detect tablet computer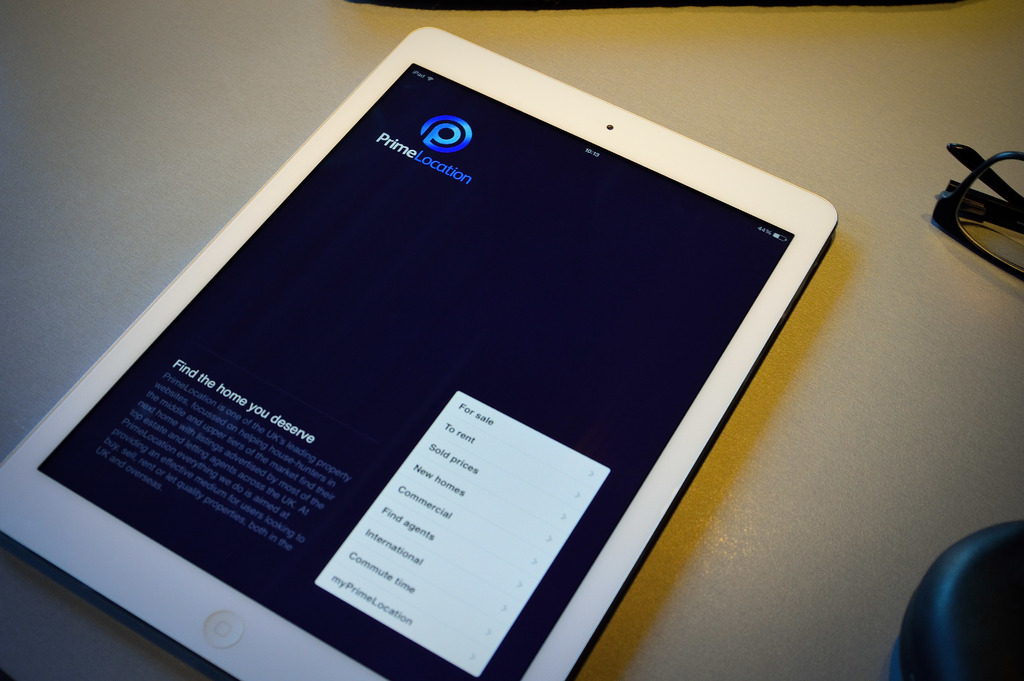
0 26 836 680
